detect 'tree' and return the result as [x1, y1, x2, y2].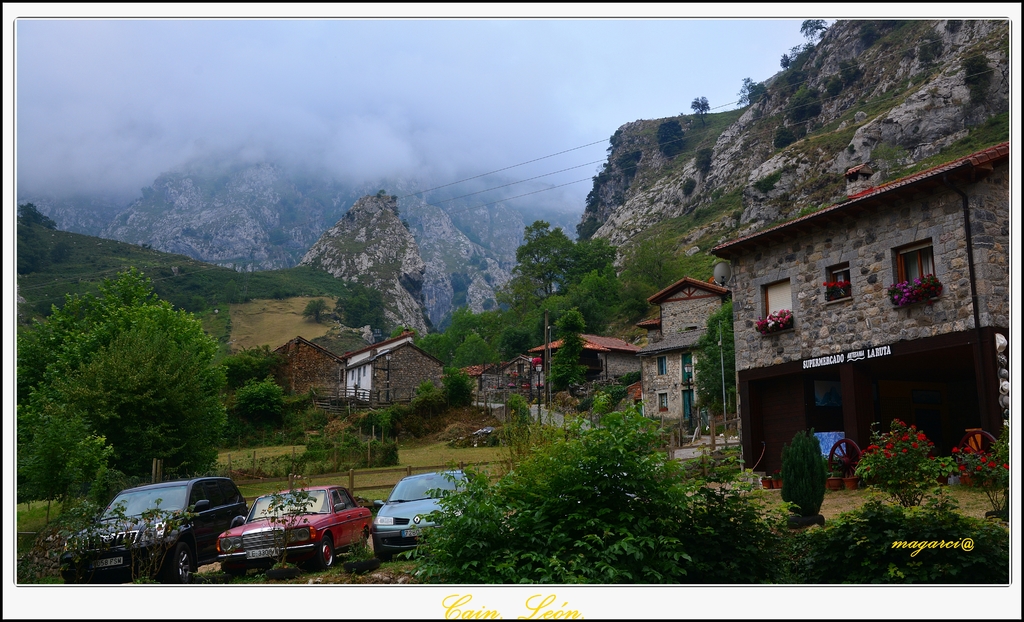
[308, 284, 326, 328].
